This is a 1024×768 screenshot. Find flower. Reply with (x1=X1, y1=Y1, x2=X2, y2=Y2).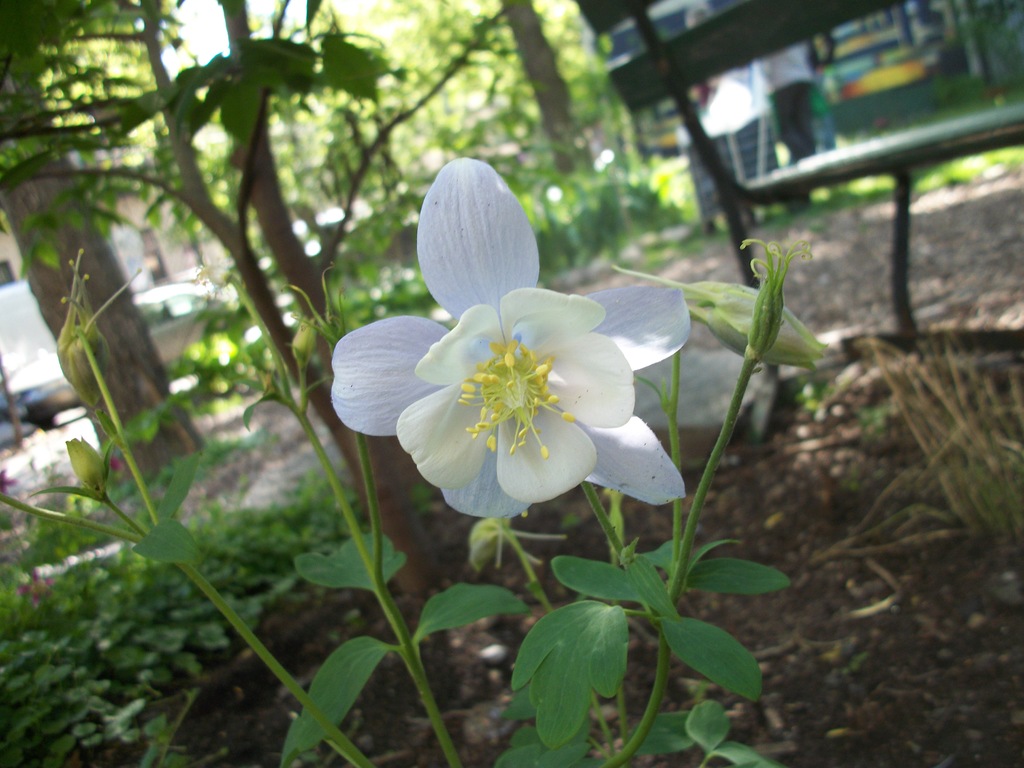
(x1=339, y1=172, x2=680, y2=547).
